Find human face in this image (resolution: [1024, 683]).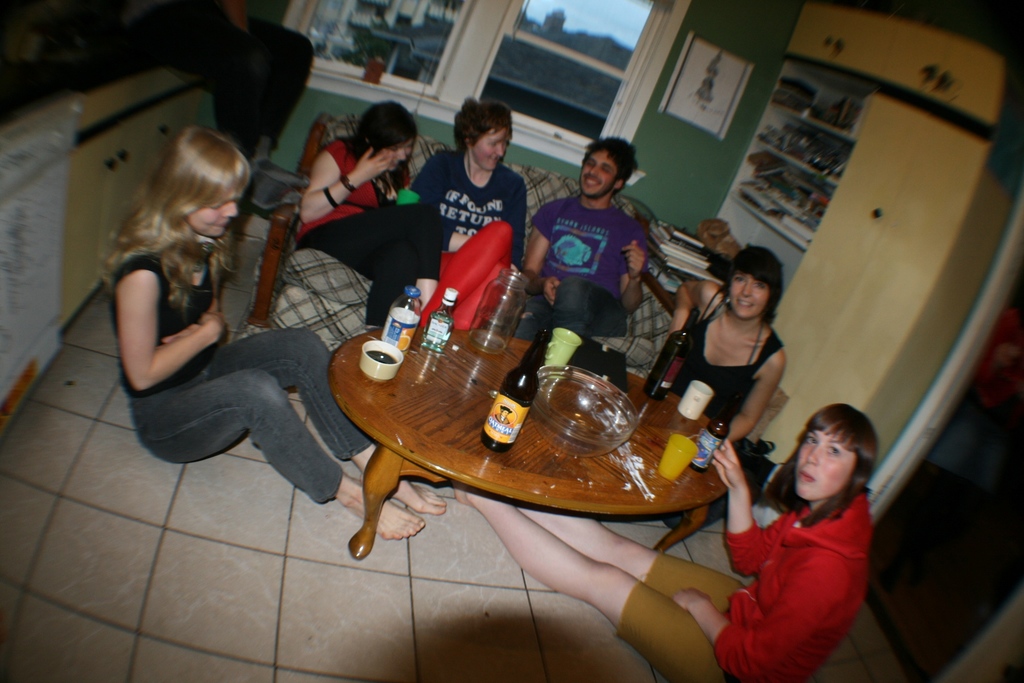
184, 183, 241, 241.
